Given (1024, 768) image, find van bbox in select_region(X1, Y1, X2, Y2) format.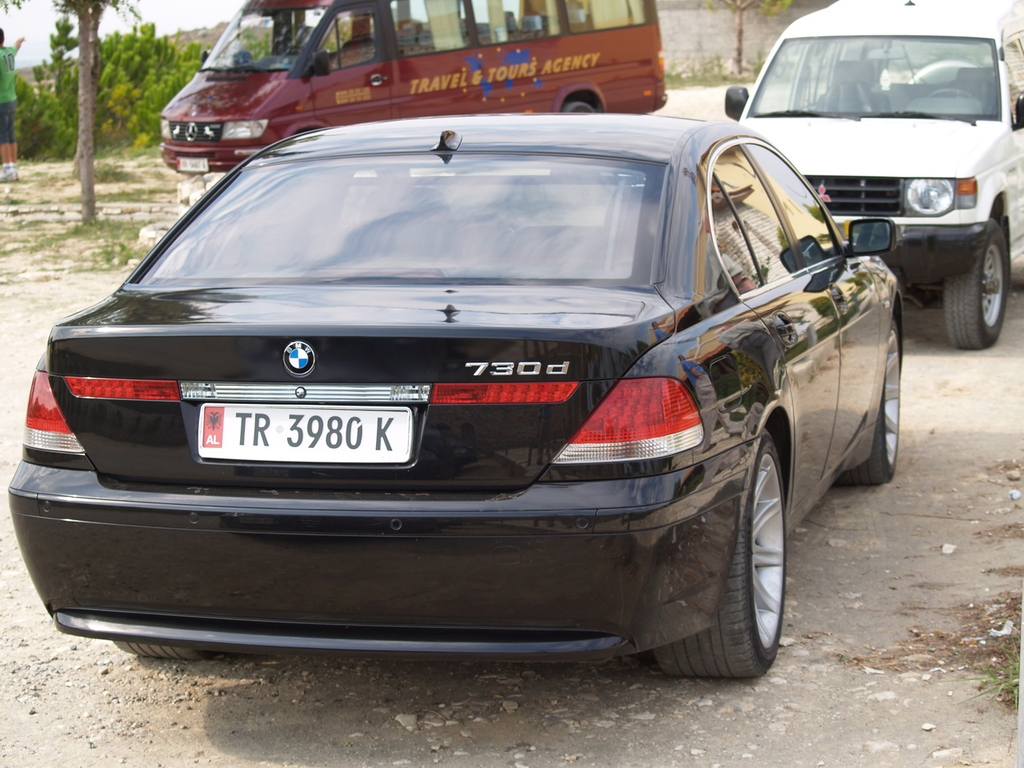
select_region(720, 0, 1023, 350).
